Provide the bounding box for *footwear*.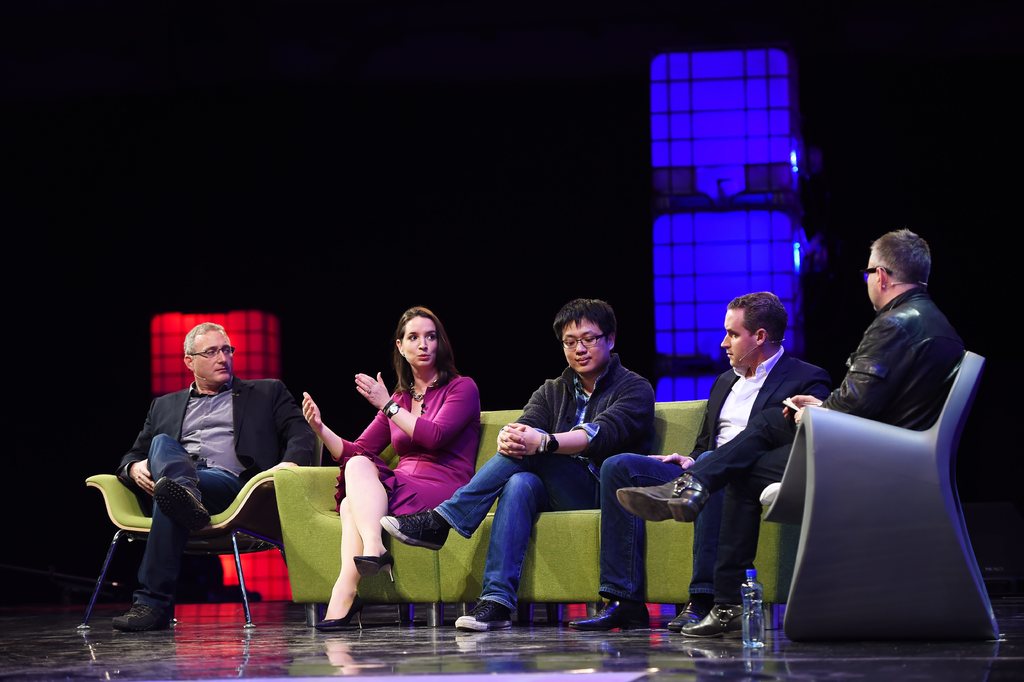
{"left": 450, "top": 601, "right": 514, "bottom": 635}.
